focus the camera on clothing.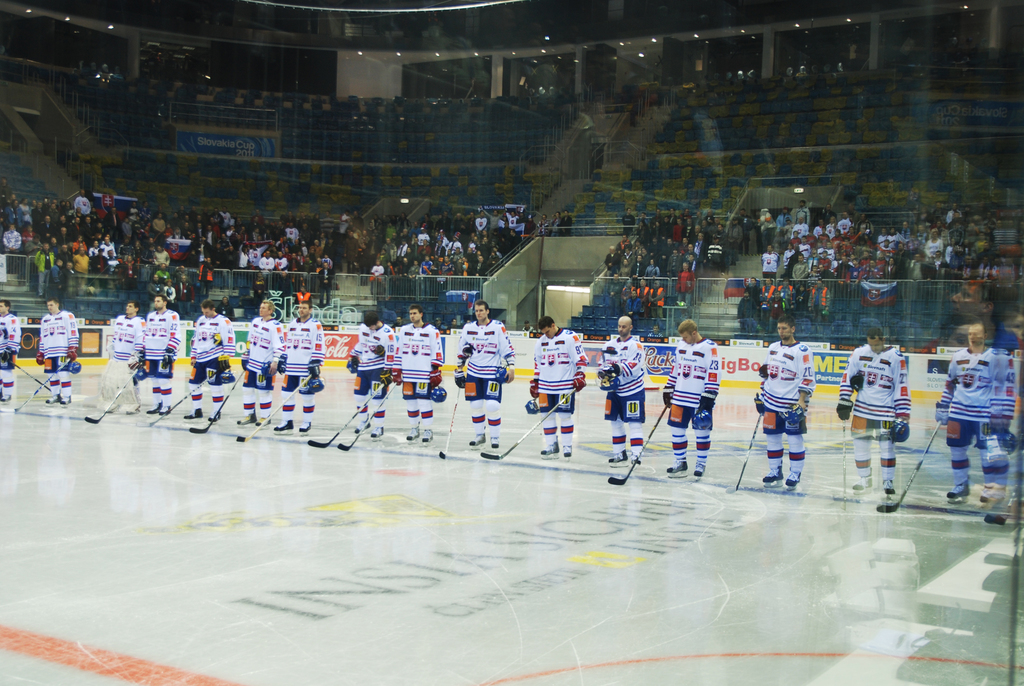
Focus region: [939,350,999,450].
